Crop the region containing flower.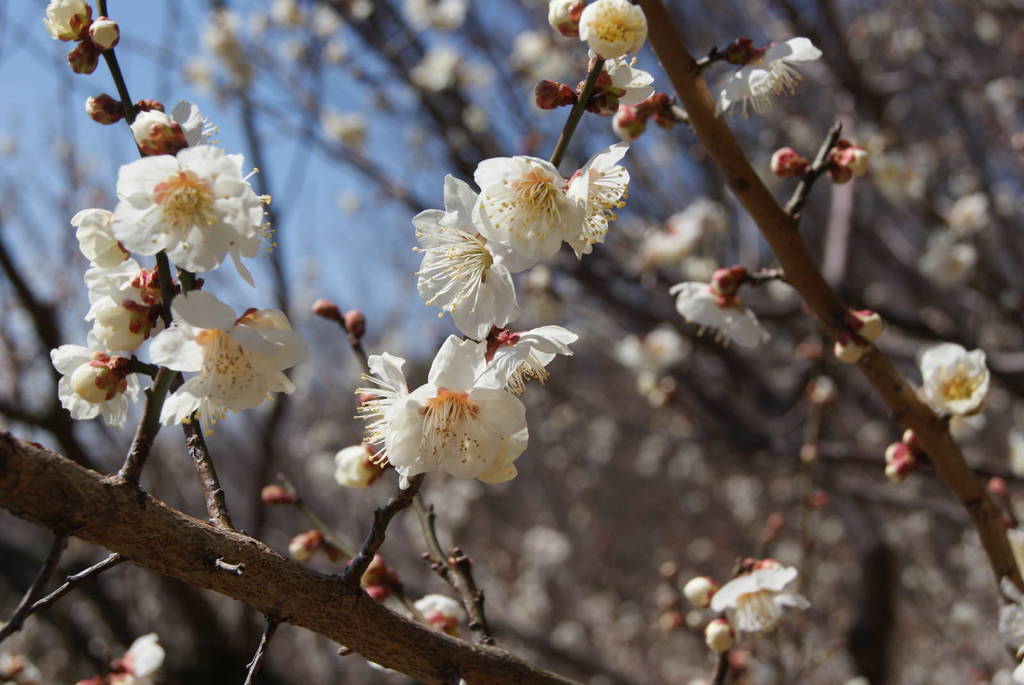
Crop region: rect(564, 138, 628, 265).
